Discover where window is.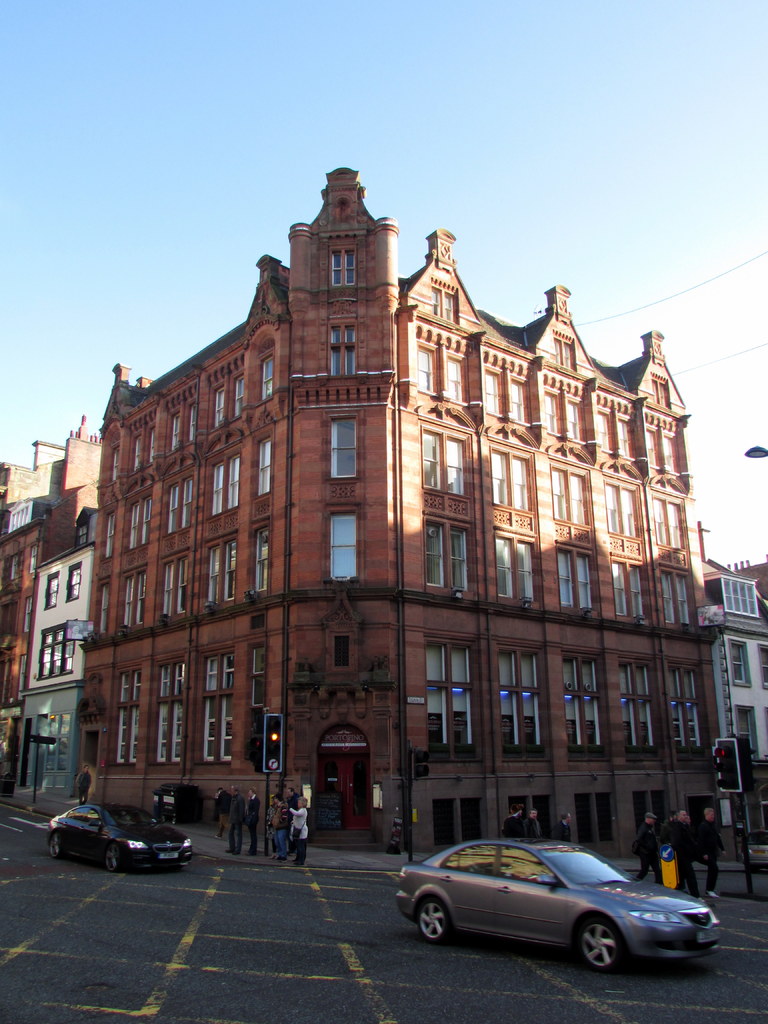
Discovered at rect(324, 246, 356, 288).
